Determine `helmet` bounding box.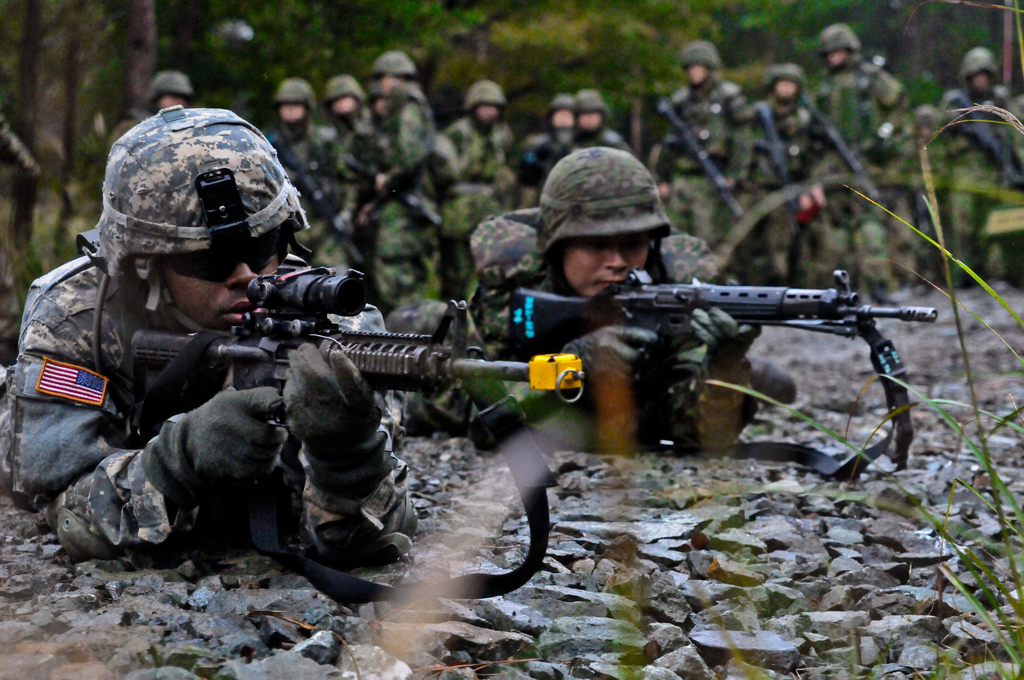
Determined: Rect(274, 75, 318, 119).
